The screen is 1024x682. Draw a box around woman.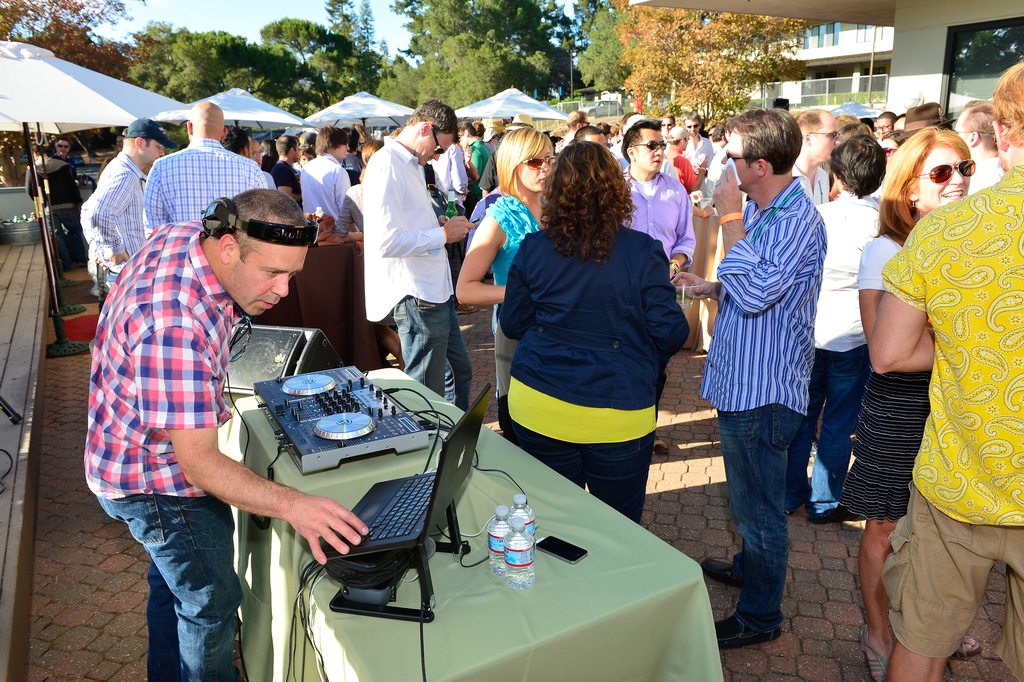
detection(479, 142, 694, 547).
